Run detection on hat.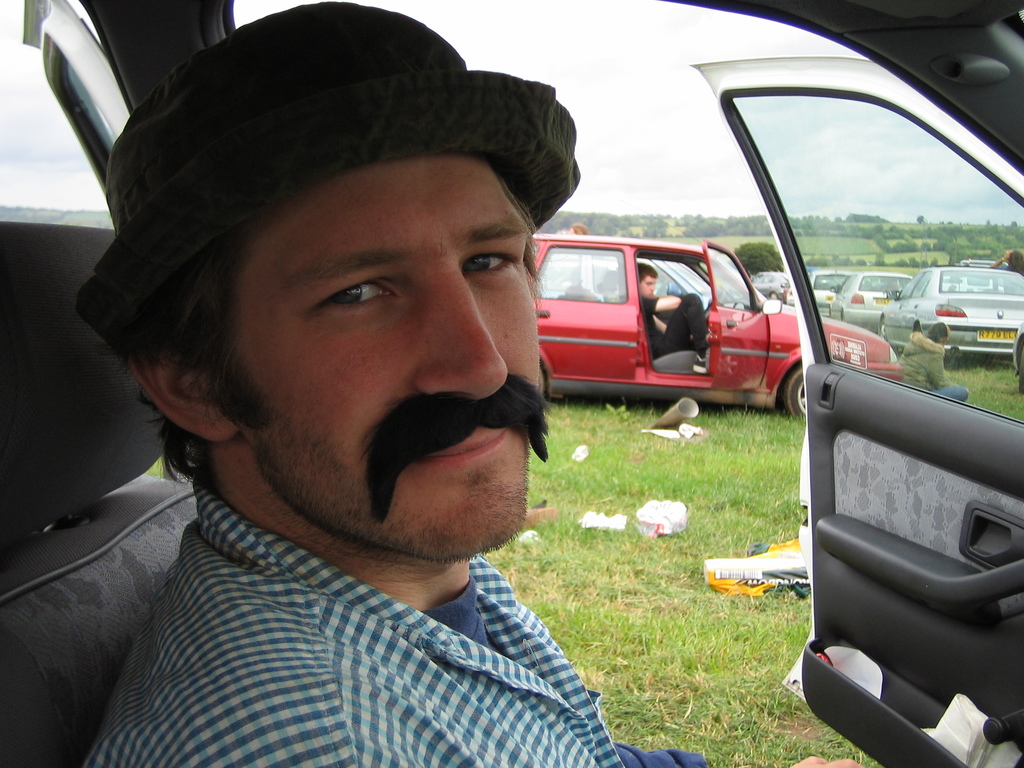
Result: 73 0 579 353.
